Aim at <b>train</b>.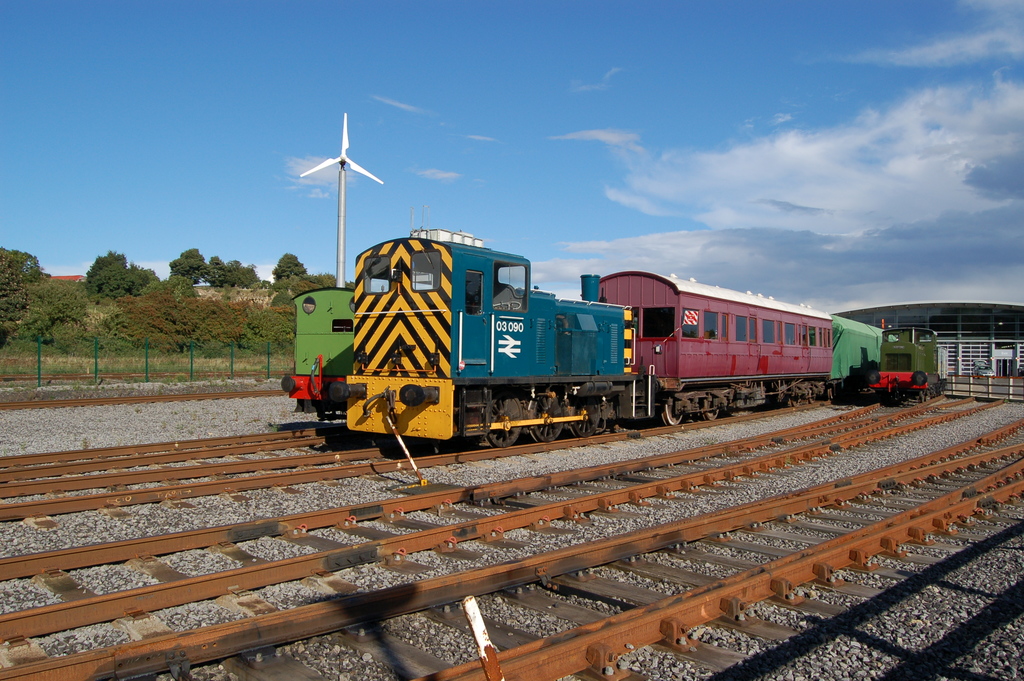
Aimed at crop(863, 316, 948, 406).
